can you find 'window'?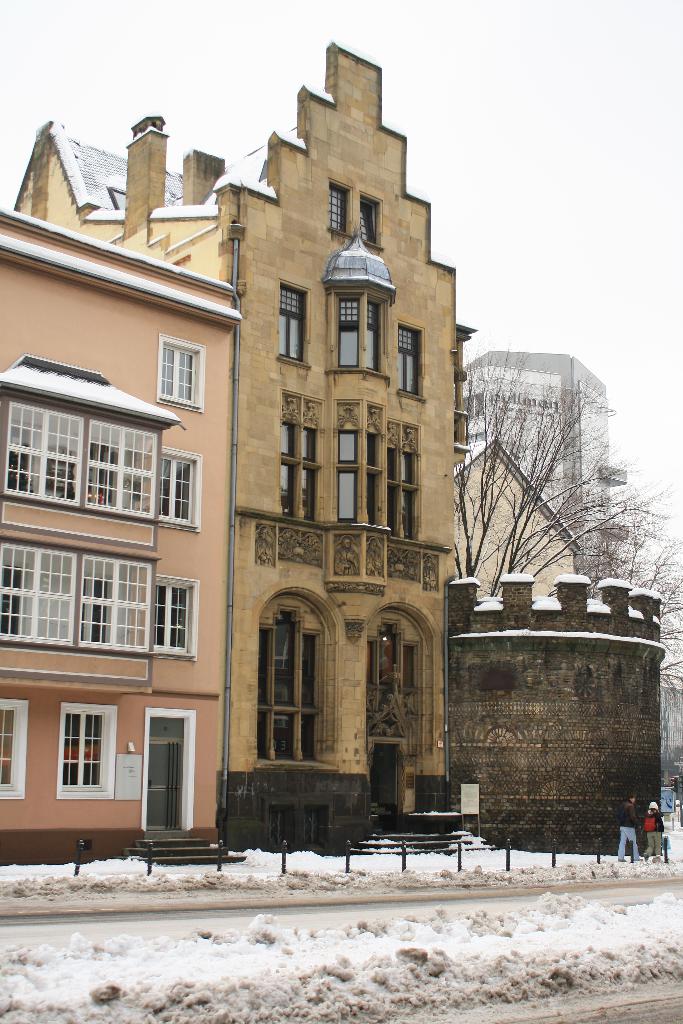
Yes, bounding box: pyautogui.locateOnScreen(154, 336, 207, 410).
